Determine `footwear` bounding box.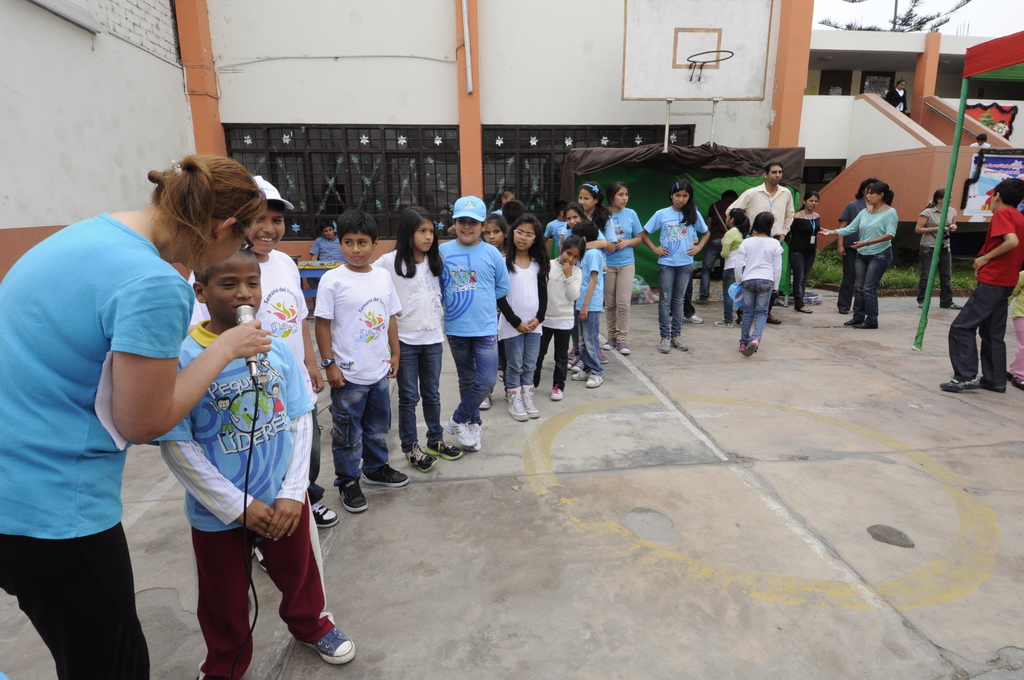
Determined: bbox=[834, 304, 849, 315].
